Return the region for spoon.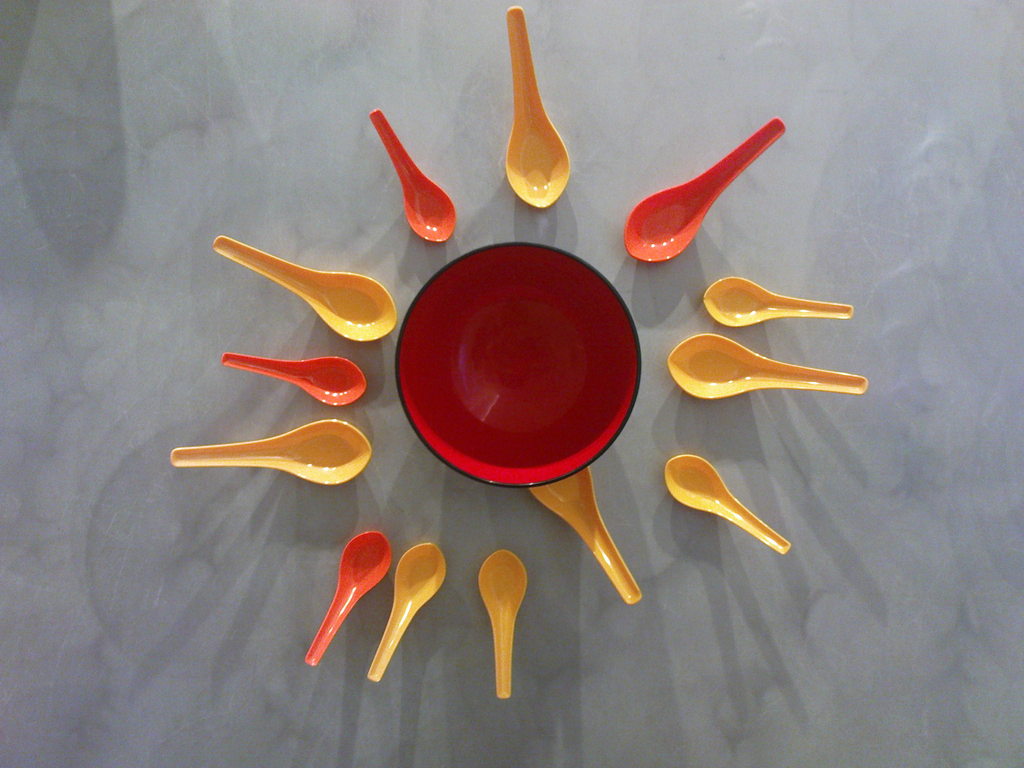
bbox=(624, 115, 785, 260).
